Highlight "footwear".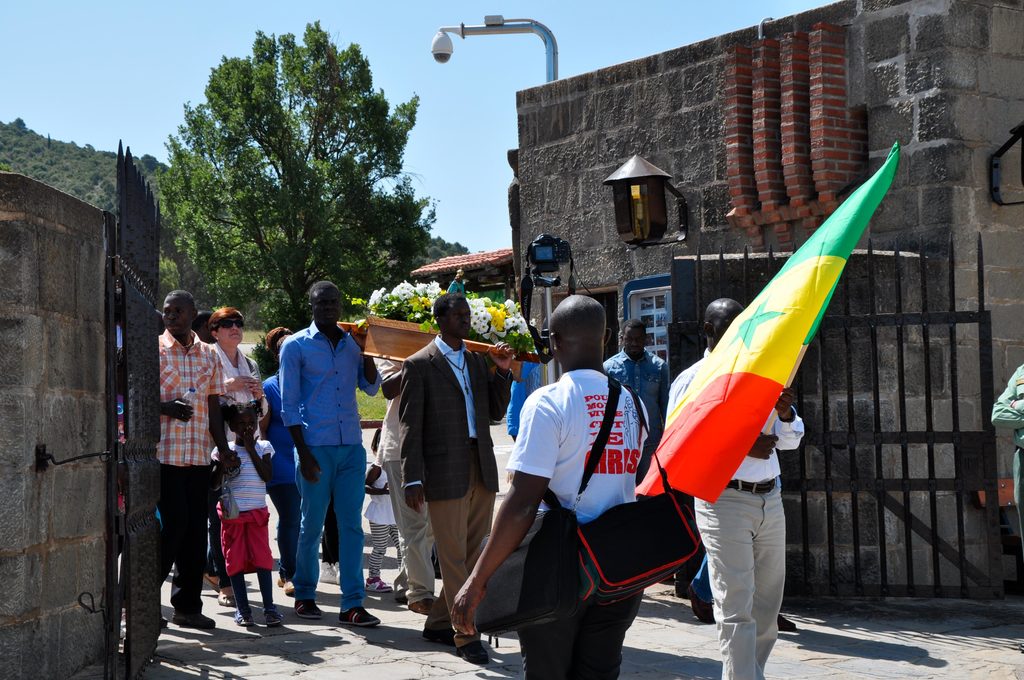
Highlighted region: BBox(218, 588, 237, 608).
